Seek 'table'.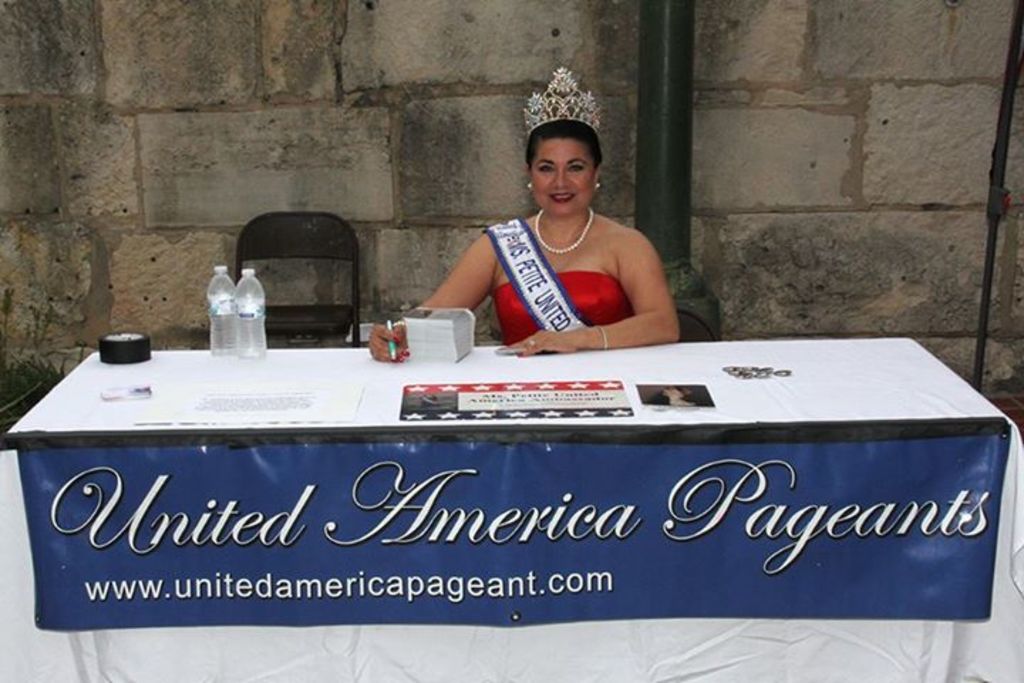
locate(38, 346, 969, 663).
